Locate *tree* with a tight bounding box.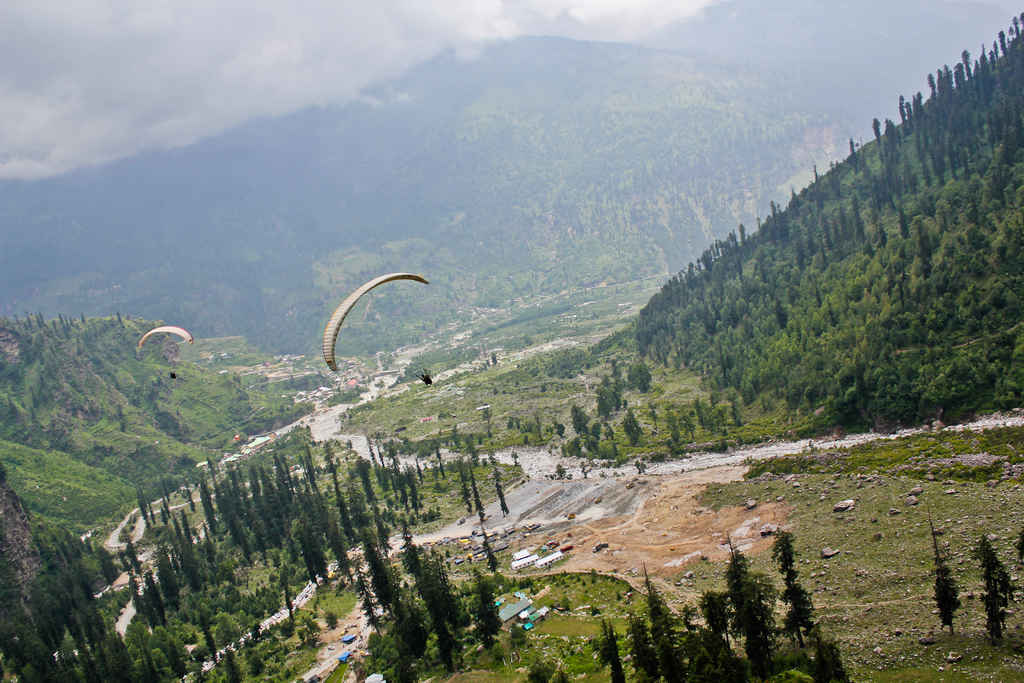
left=628, top=365, right=657, bottom=395.
